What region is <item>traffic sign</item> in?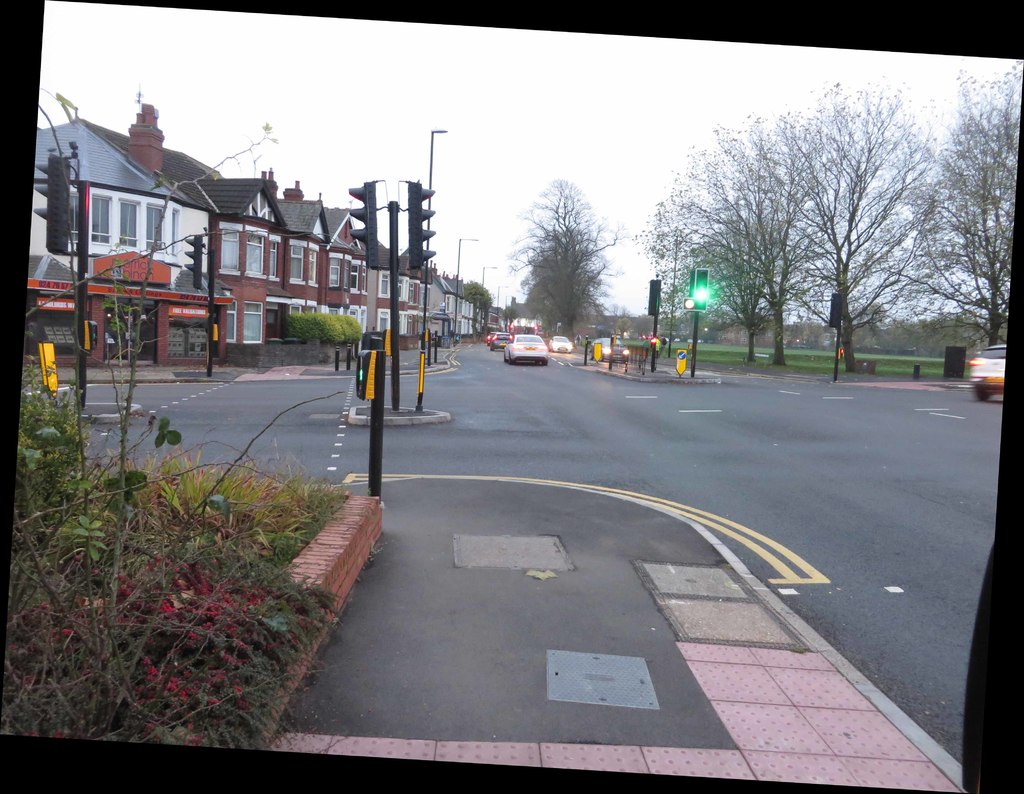
box=[38, 155, 70, 255].
